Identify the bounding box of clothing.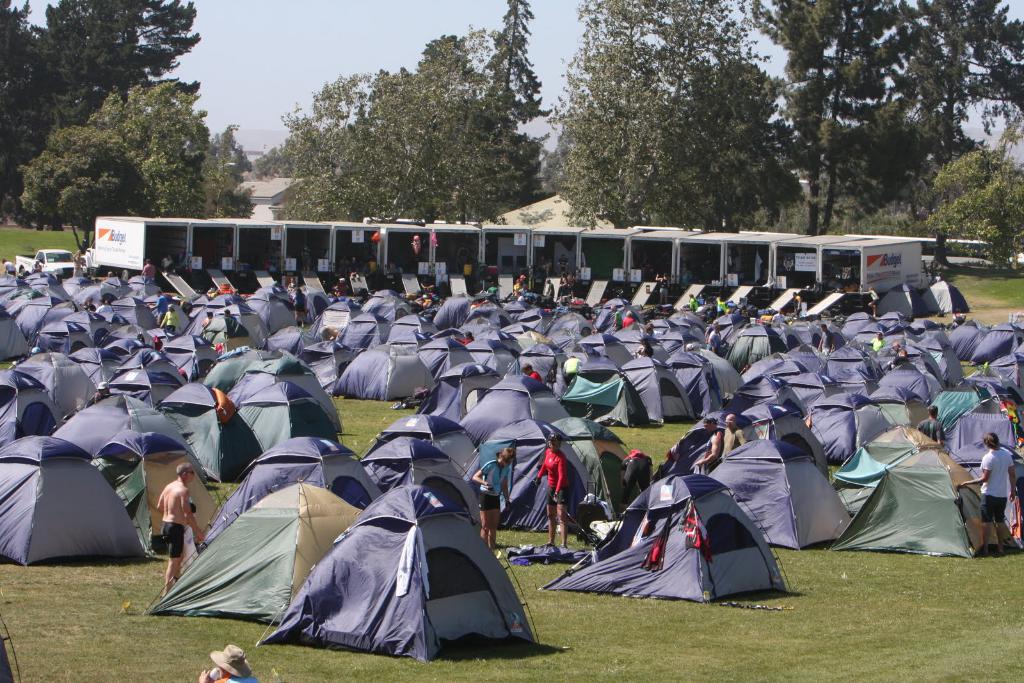
(left=915, top=417, right=945, bottom=445).
